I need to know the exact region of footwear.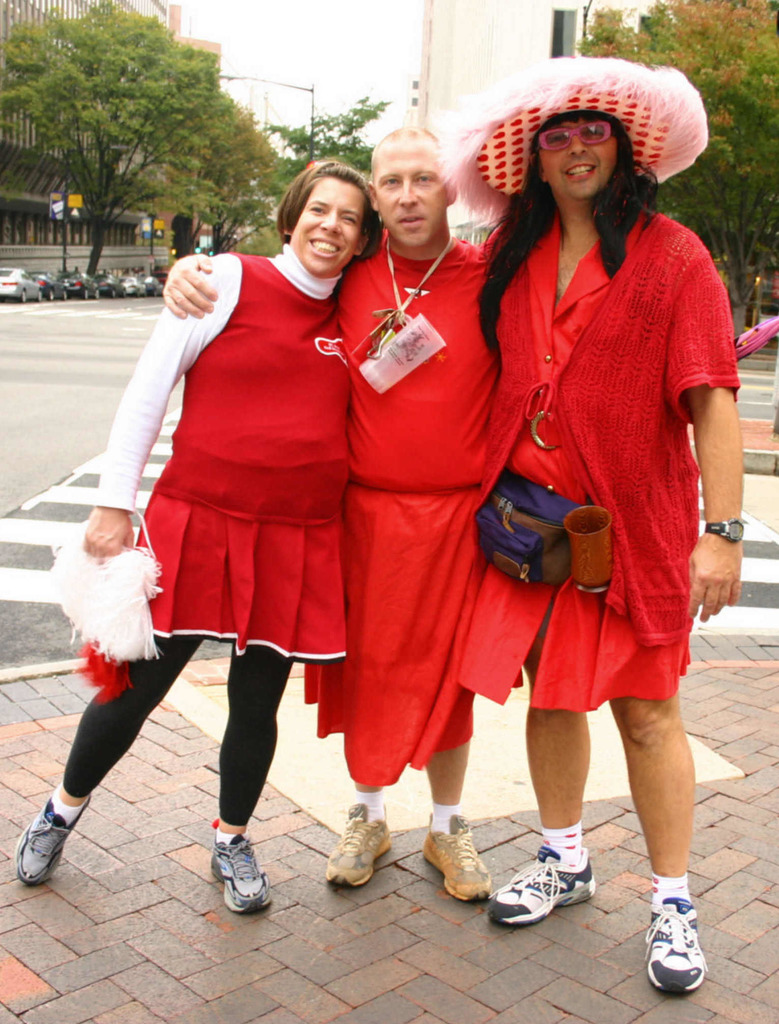
Region: BBox(328, 803, 392, 889).
